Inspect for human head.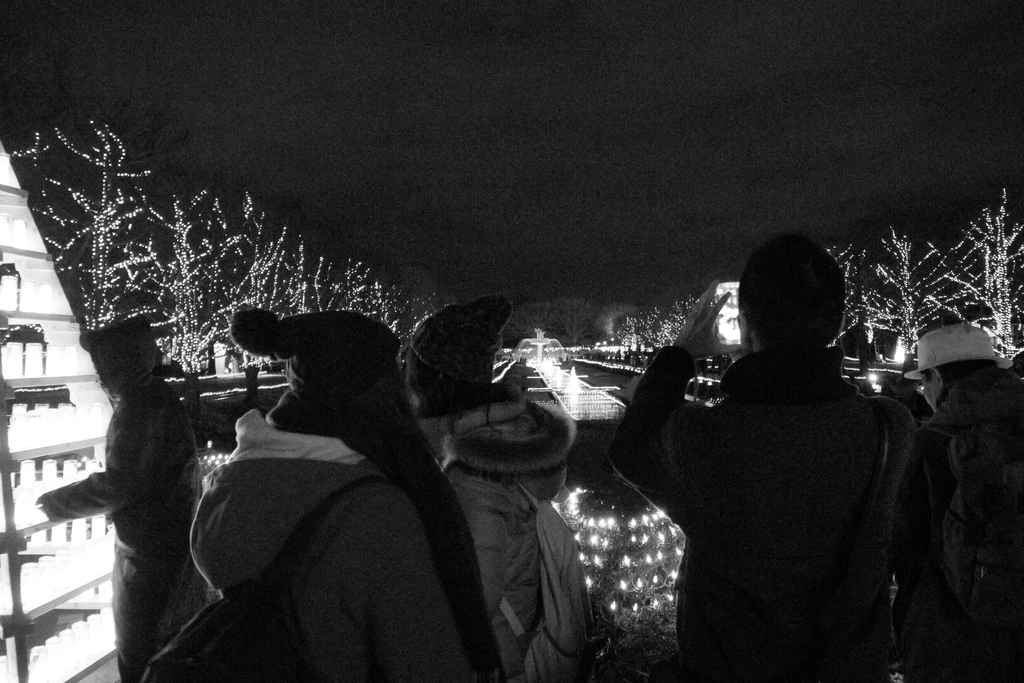
Inspection: [903,313,1002,415].
